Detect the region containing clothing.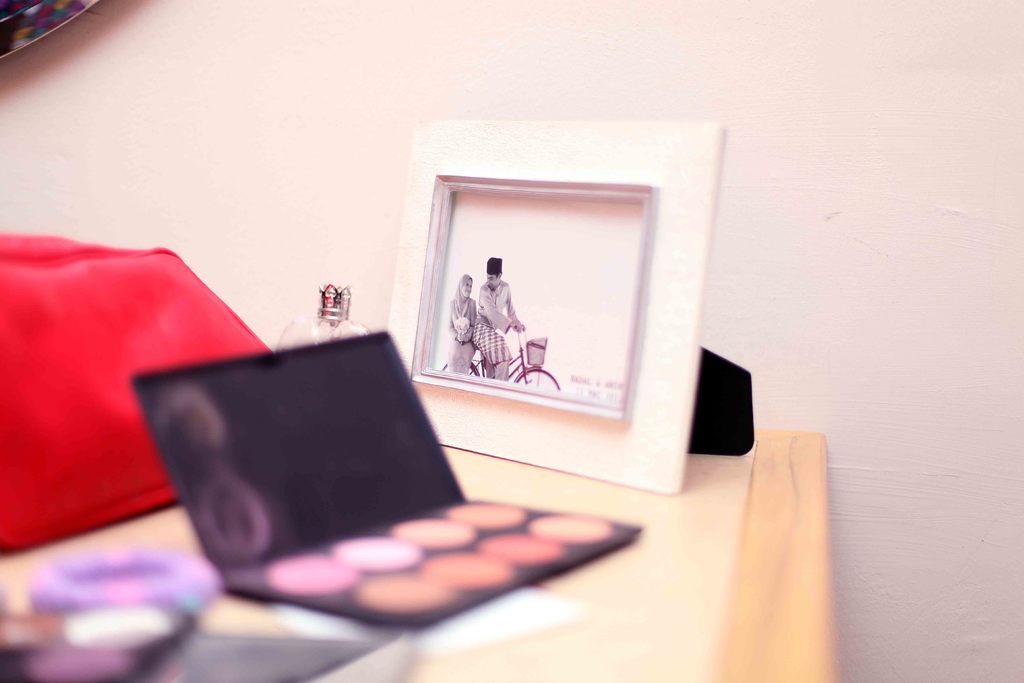
445:295:476:374.
